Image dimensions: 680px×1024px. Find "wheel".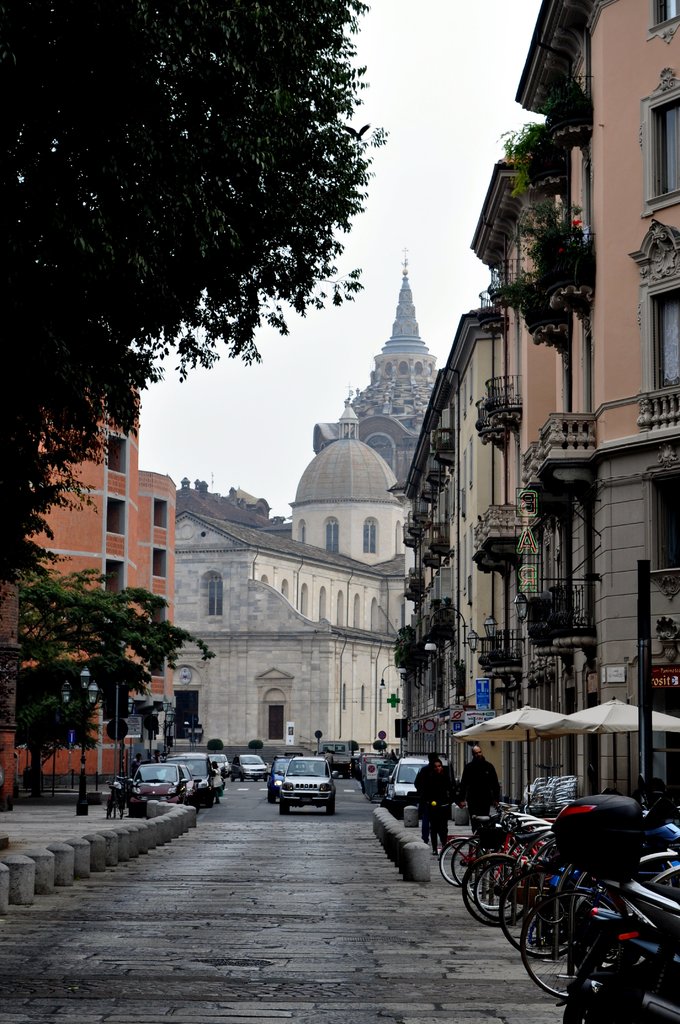
[277, 803, 289, 817].
